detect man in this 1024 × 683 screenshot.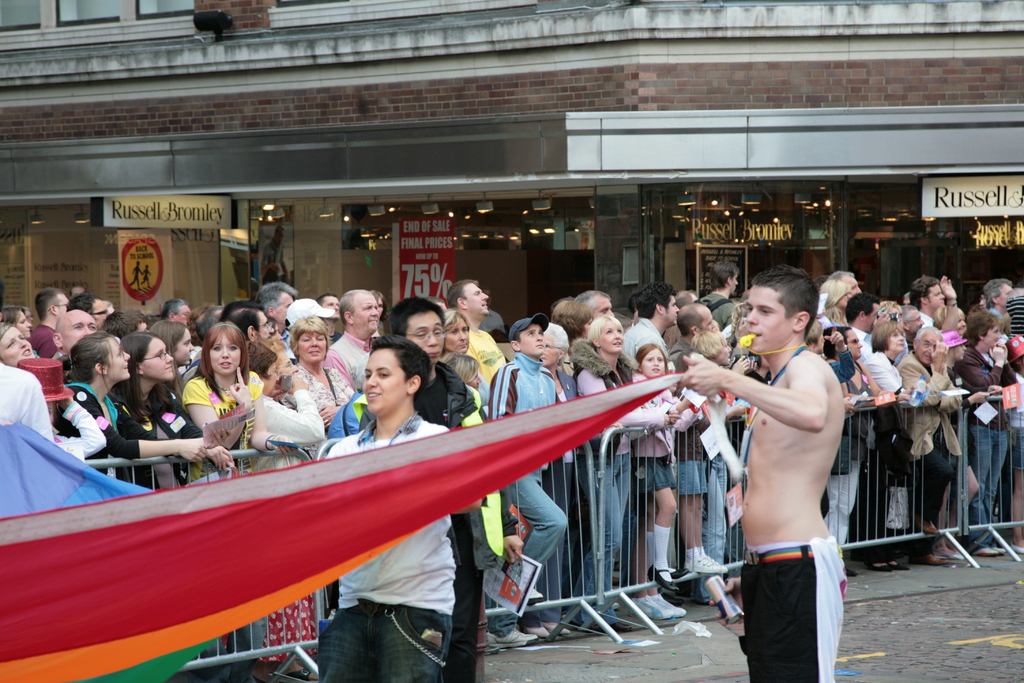
Detection: (left=831, top=268, right=861, bottom=295).
